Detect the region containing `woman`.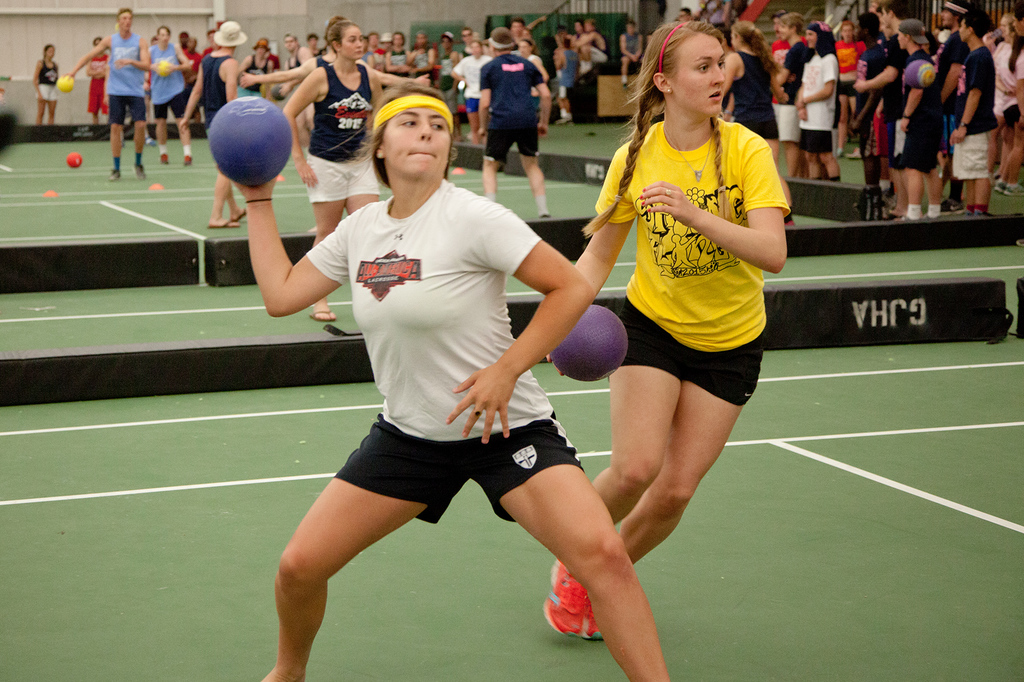
rect(544, 17, 793, 648).
